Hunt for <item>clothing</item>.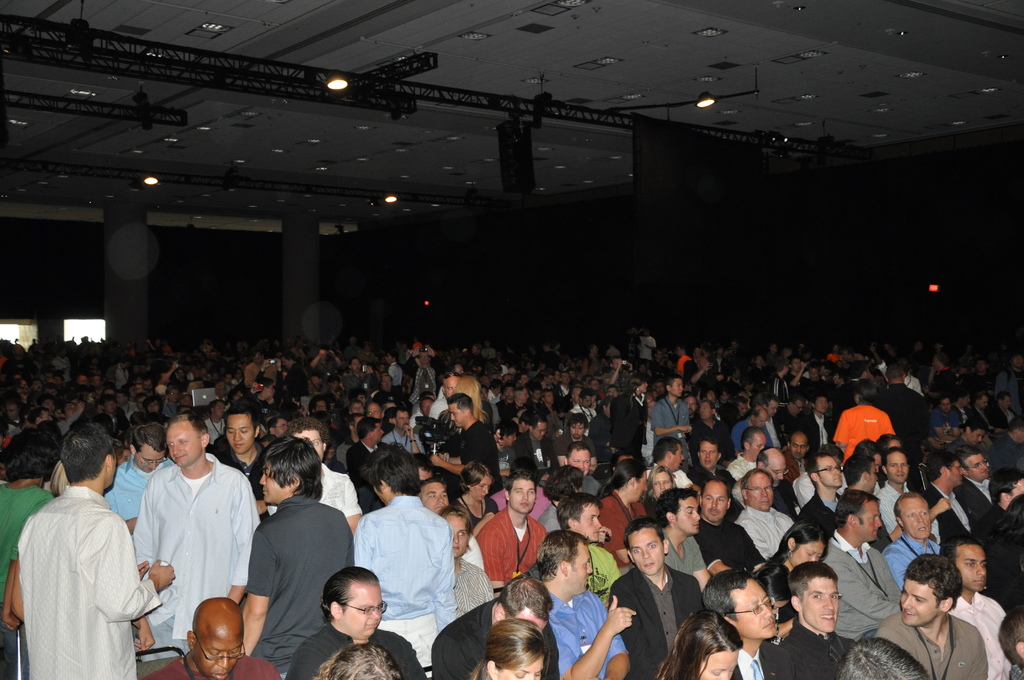
Hunted down at (547,595,625,679).
